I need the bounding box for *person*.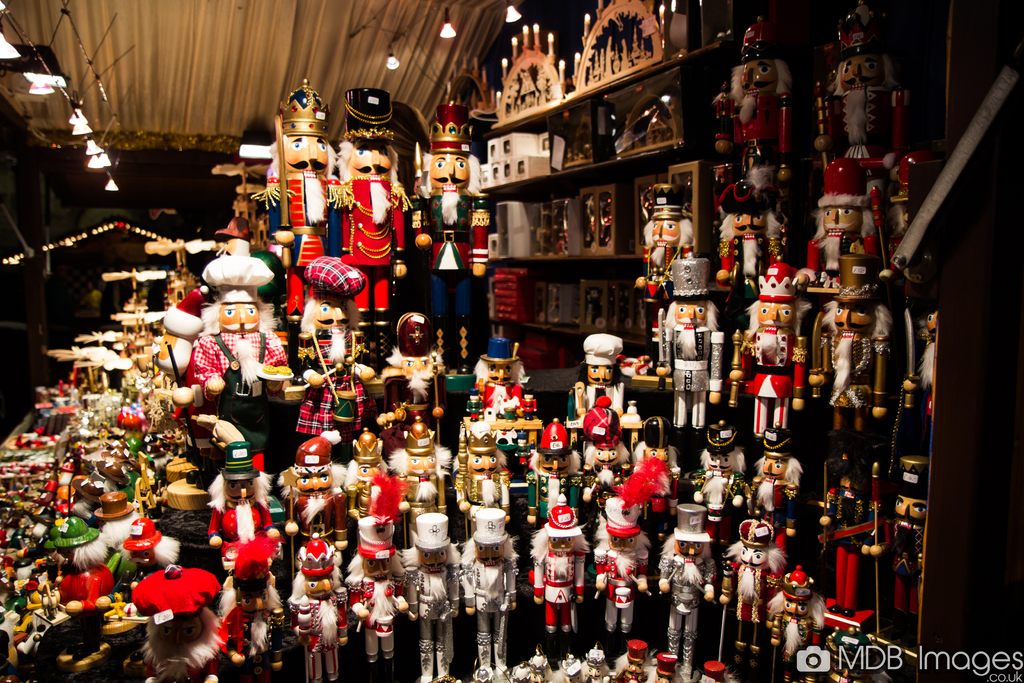
Here it is: <bbox>715, 6, 796, 208</bbox>.
